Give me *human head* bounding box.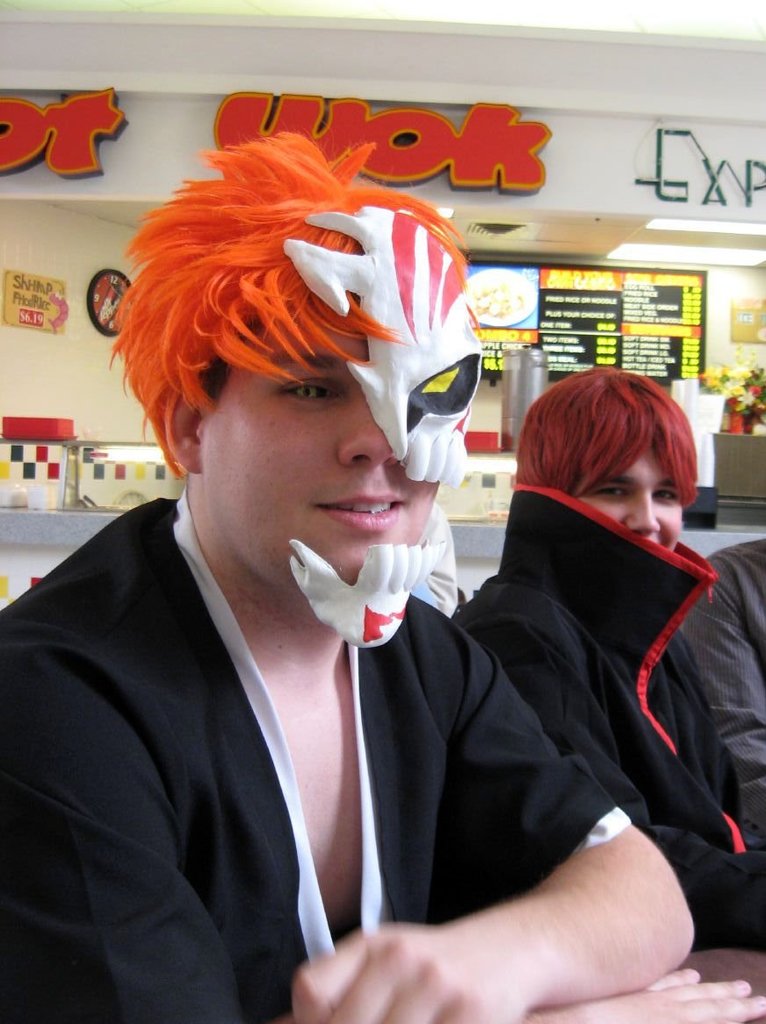
513:362:711:555.
